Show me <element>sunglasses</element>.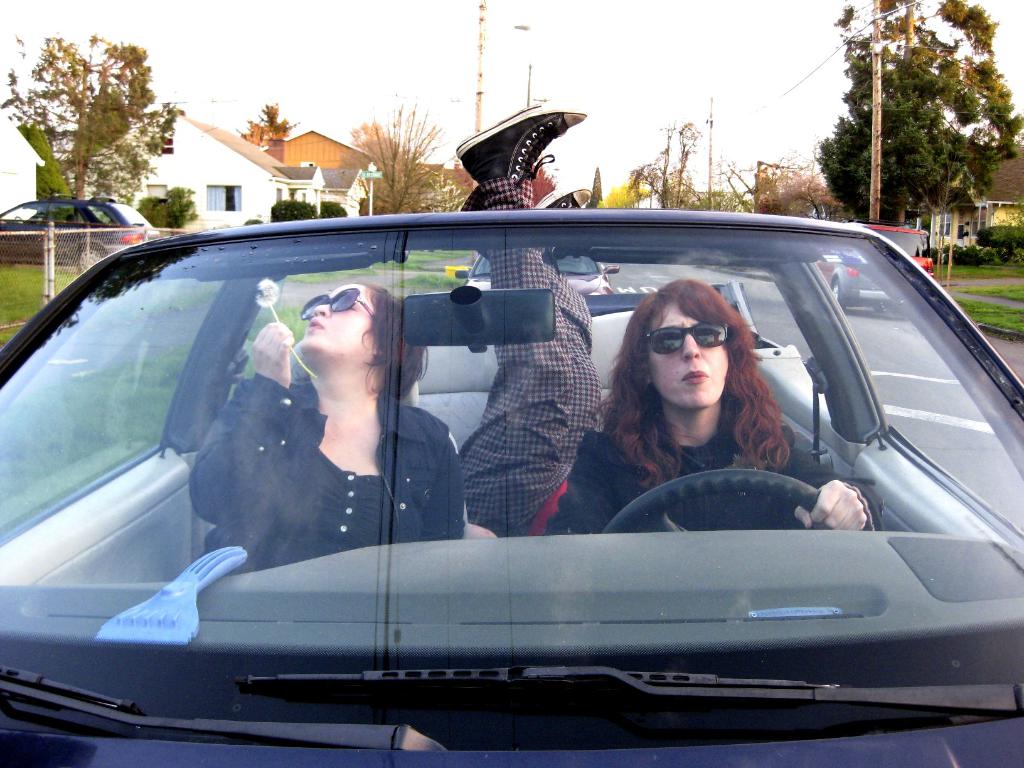
<element>sunglasses</element> is here: x1=293 y1=283 x2=376 y2=323.
